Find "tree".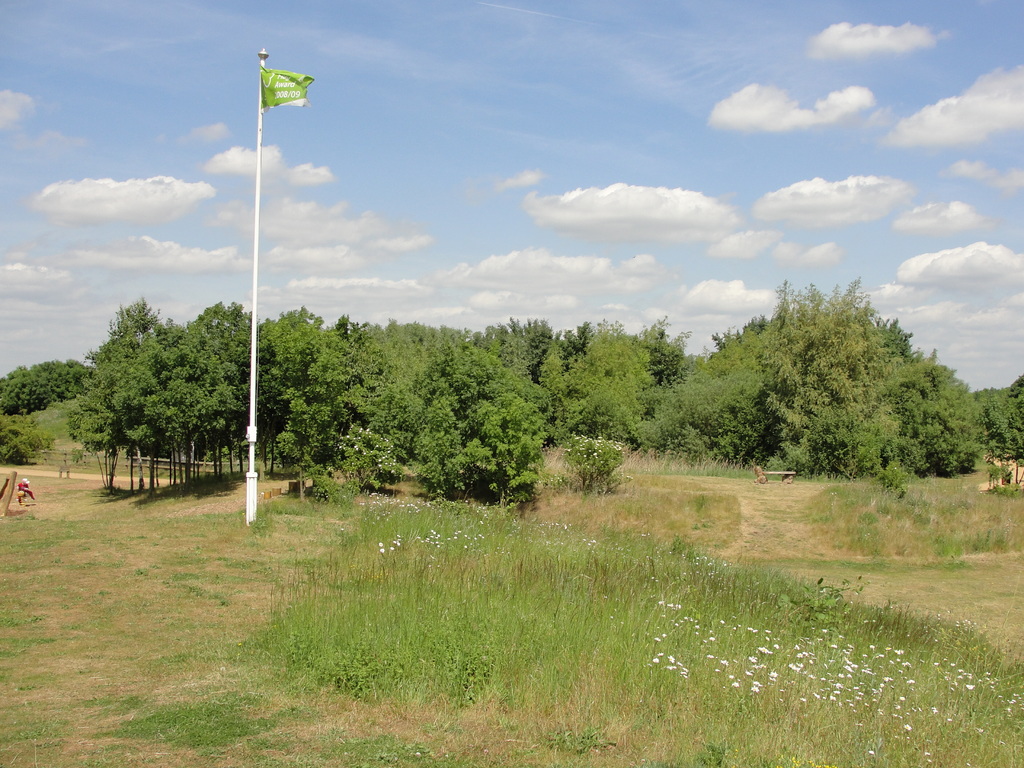
[x1=199, y1=300, x2=285, y2=481].
